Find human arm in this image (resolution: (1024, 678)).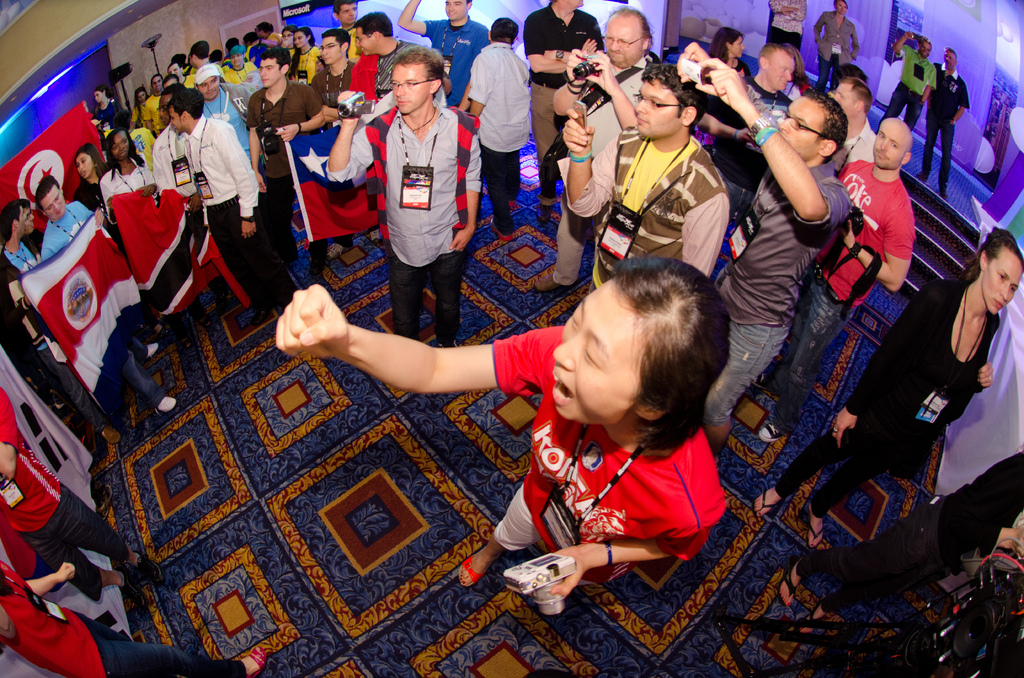
rect(275, 81, 327, 148).
